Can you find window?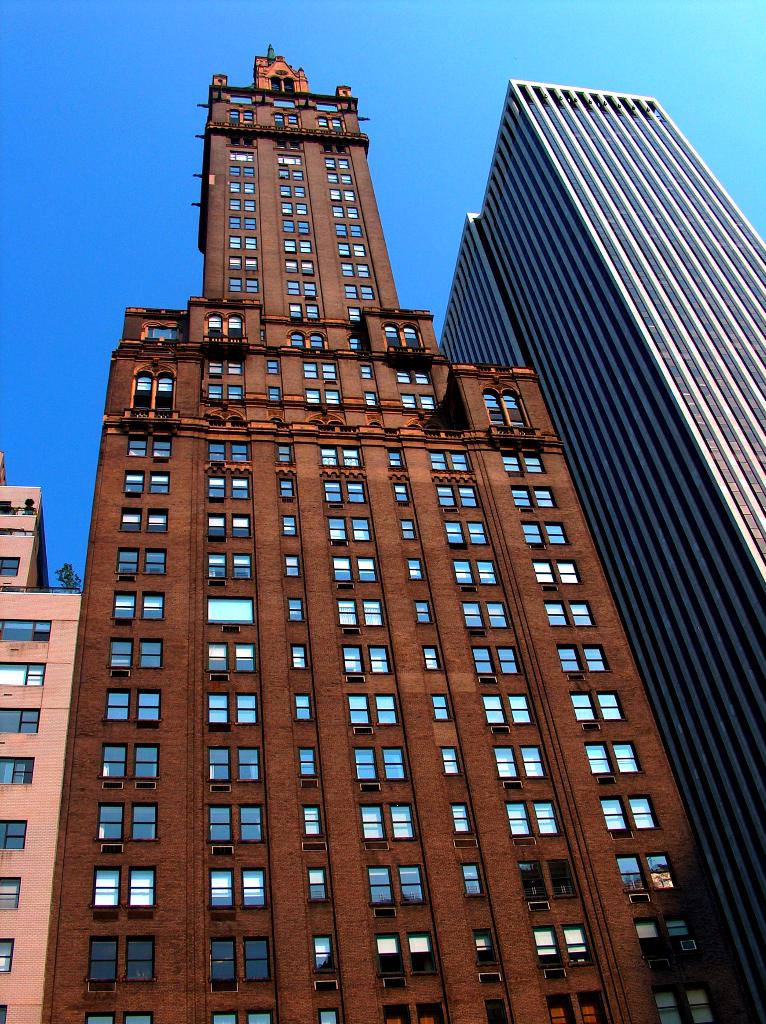
Yes, bounding box: 300/804/323/839.
